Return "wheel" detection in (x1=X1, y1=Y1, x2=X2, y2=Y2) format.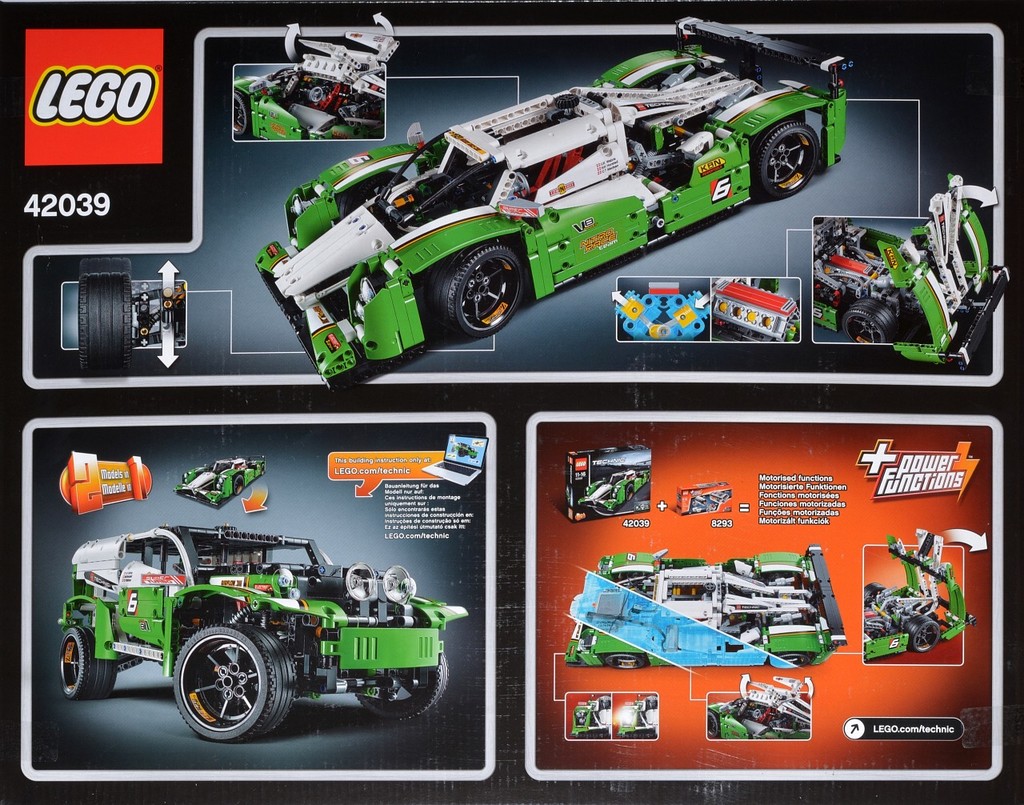
(x1=231, y1=469, x2=248, y2=501).
